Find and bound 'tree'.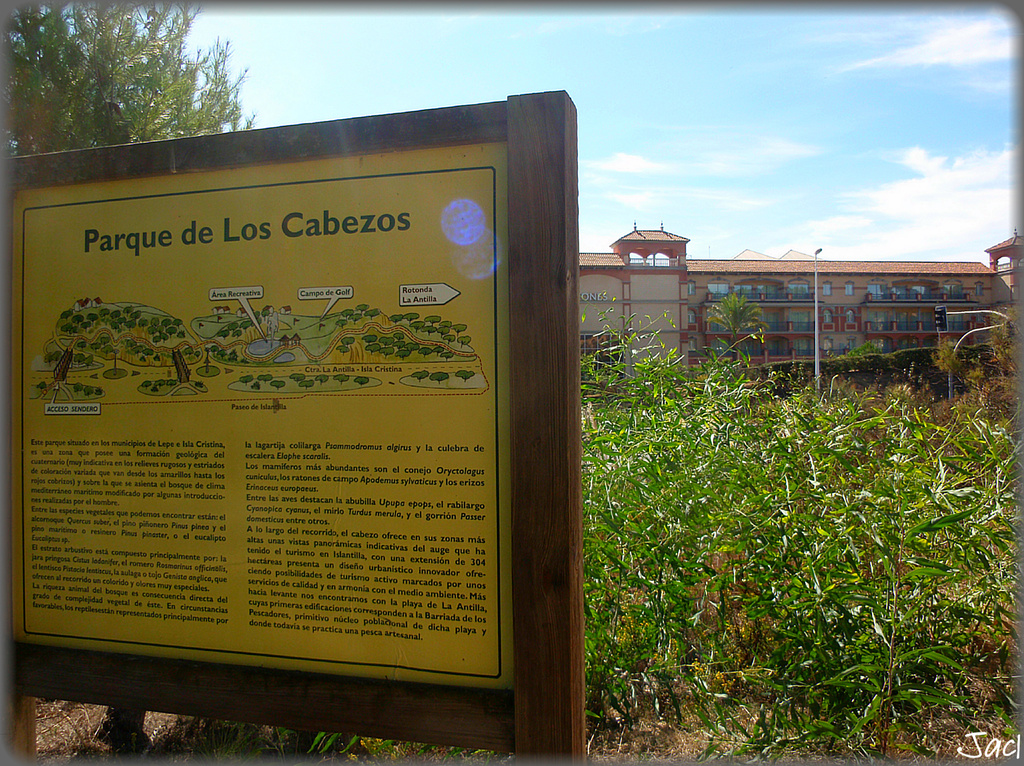
Bound: 82, 345, 84, 347.
